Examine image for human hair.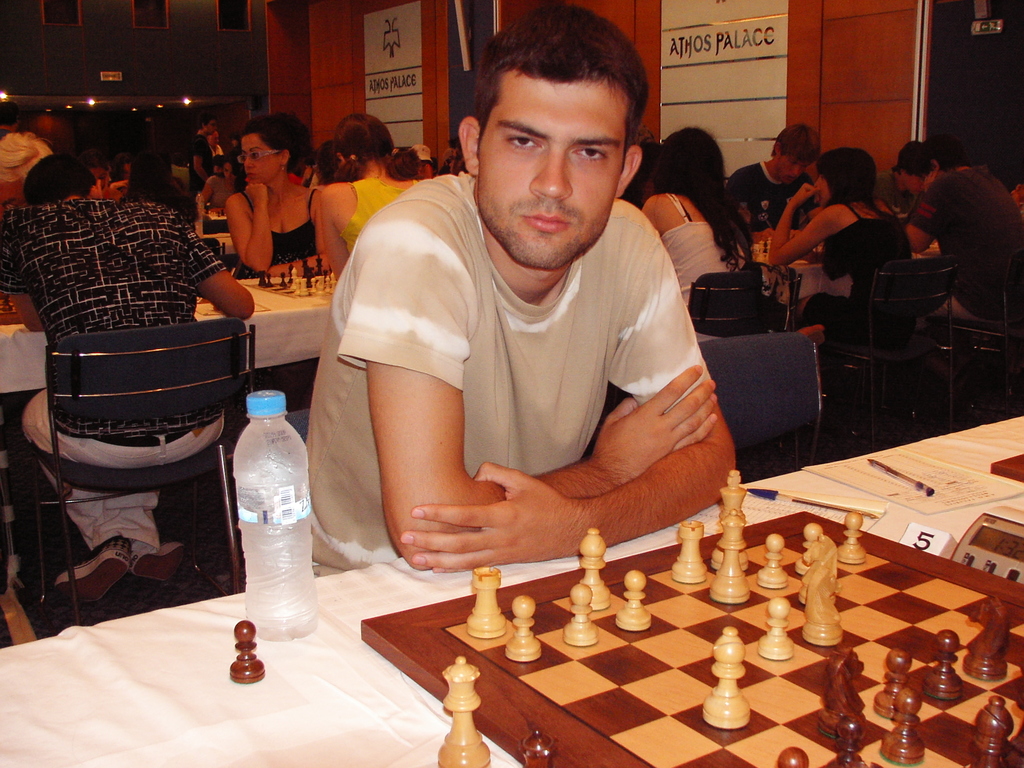
Examination result: Rect(897, 139, 945, 180).
